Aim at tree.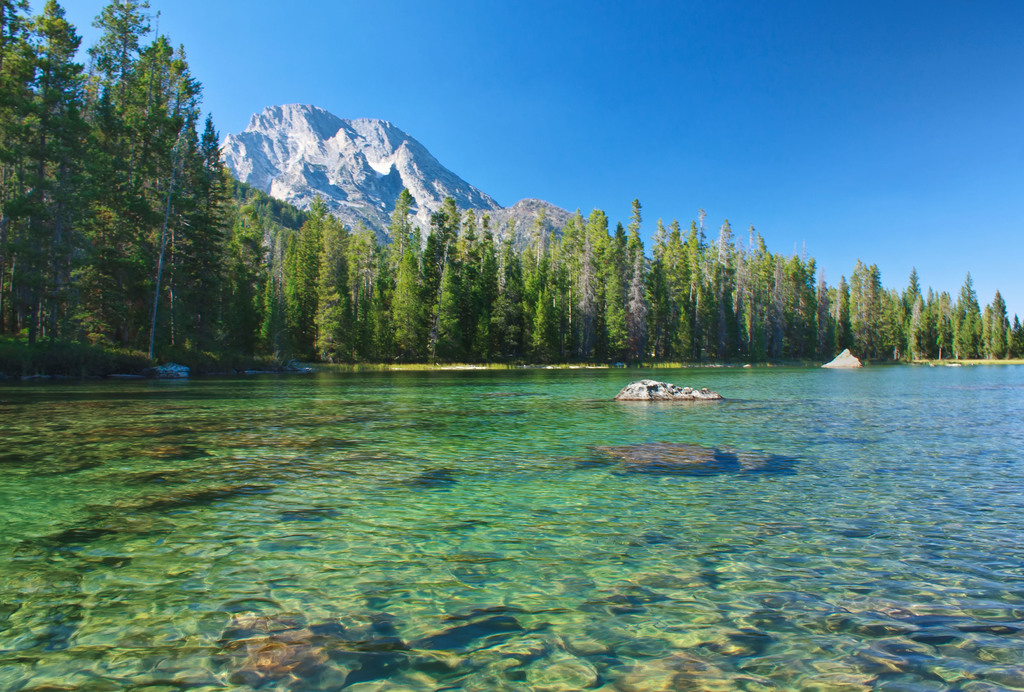
Aimed at box(356, 214, 391, 385).
